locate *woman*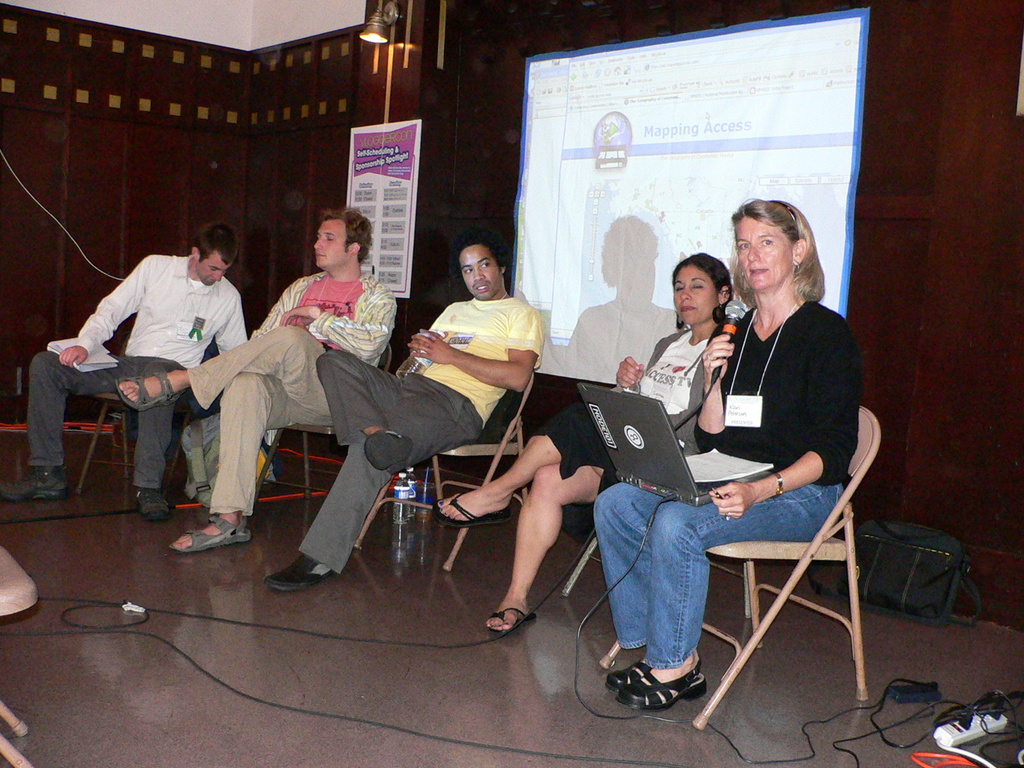
595, 196, 858, 708
